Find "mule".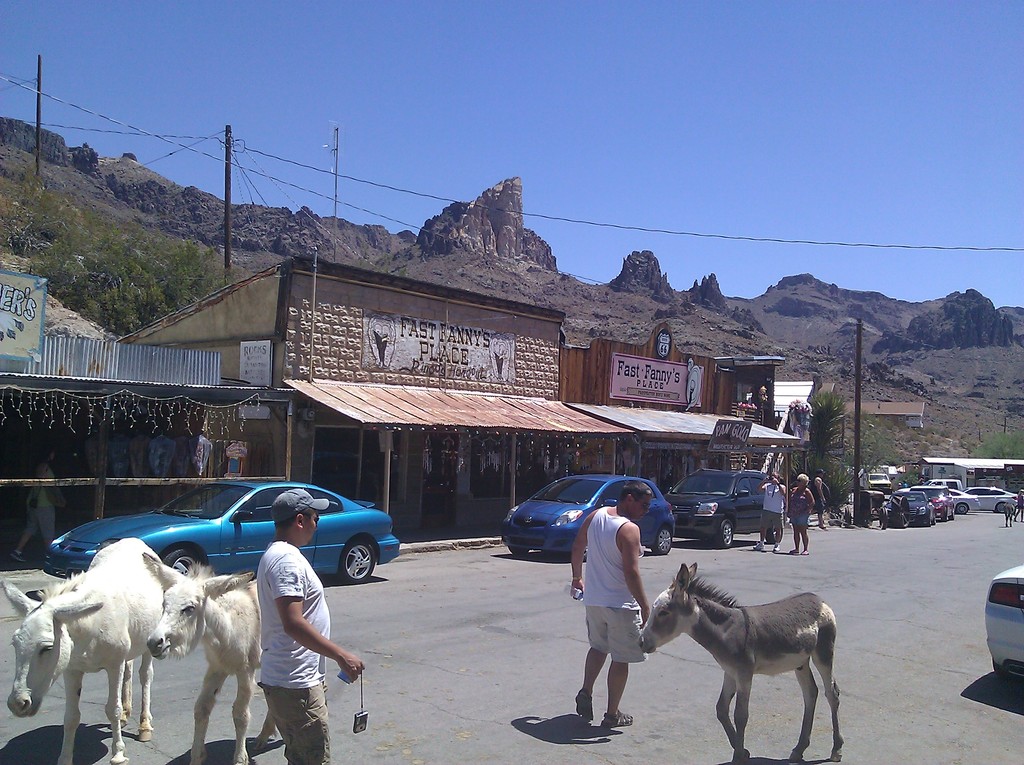
bbox(3, 535, 162, 764).
